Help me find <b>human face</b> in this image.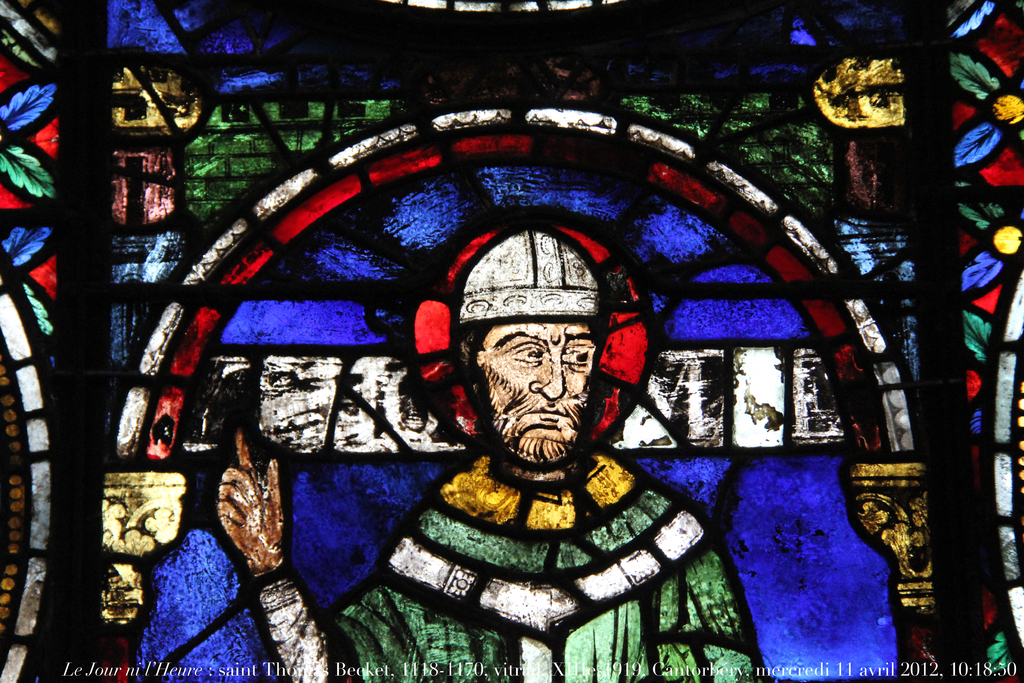
Found it: bbox(482, 320, 595, 457).
